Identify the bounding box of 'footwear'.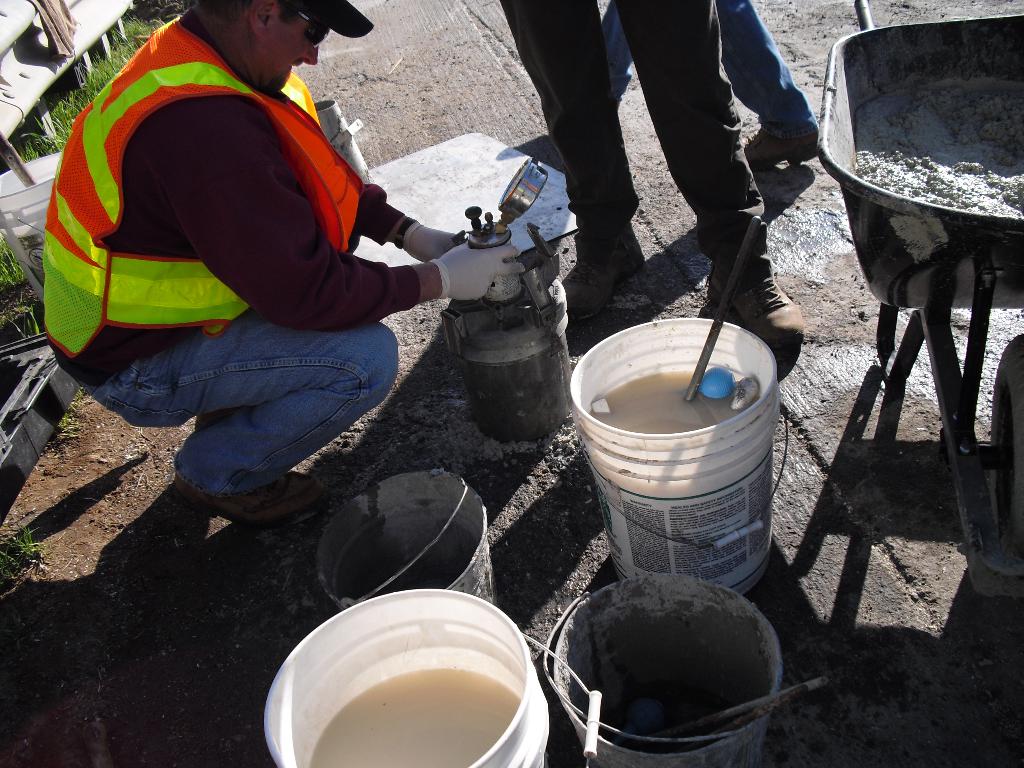
pyautogui.locateOnScreen(174, 456, 312, 529).
